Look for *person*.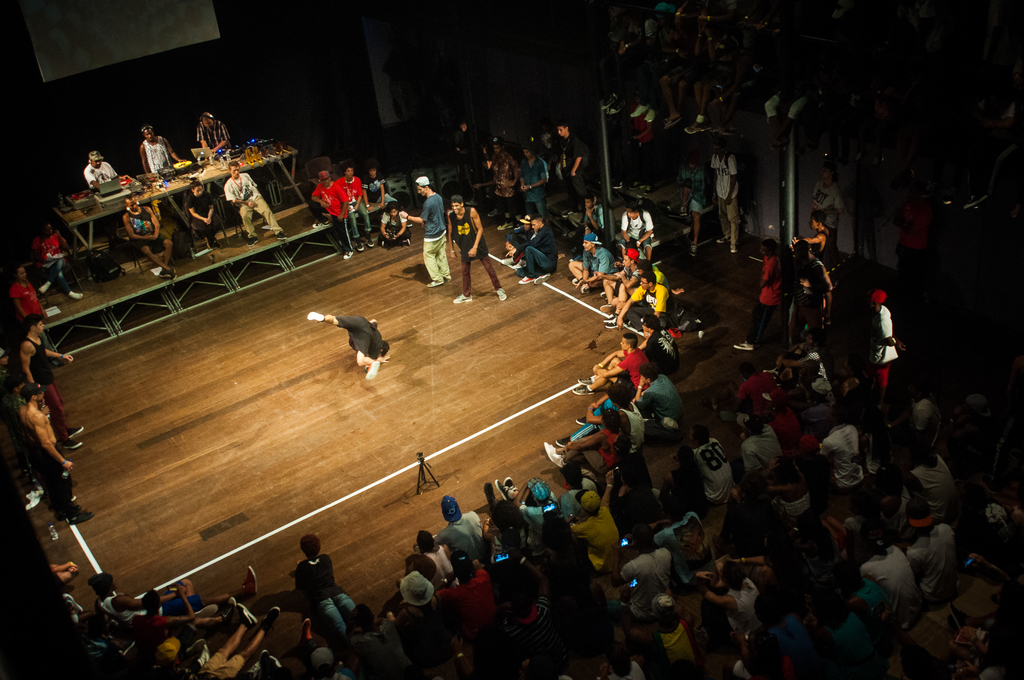
Found: 811 162 843 245.
